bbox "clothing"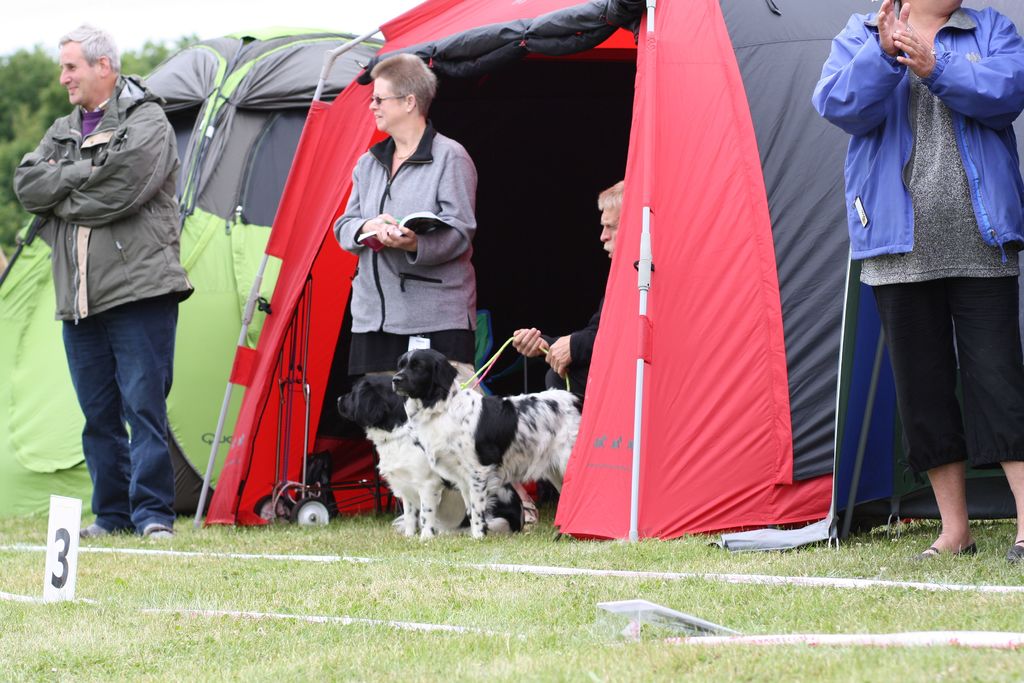
l=352, t=328, r=473, b=391
